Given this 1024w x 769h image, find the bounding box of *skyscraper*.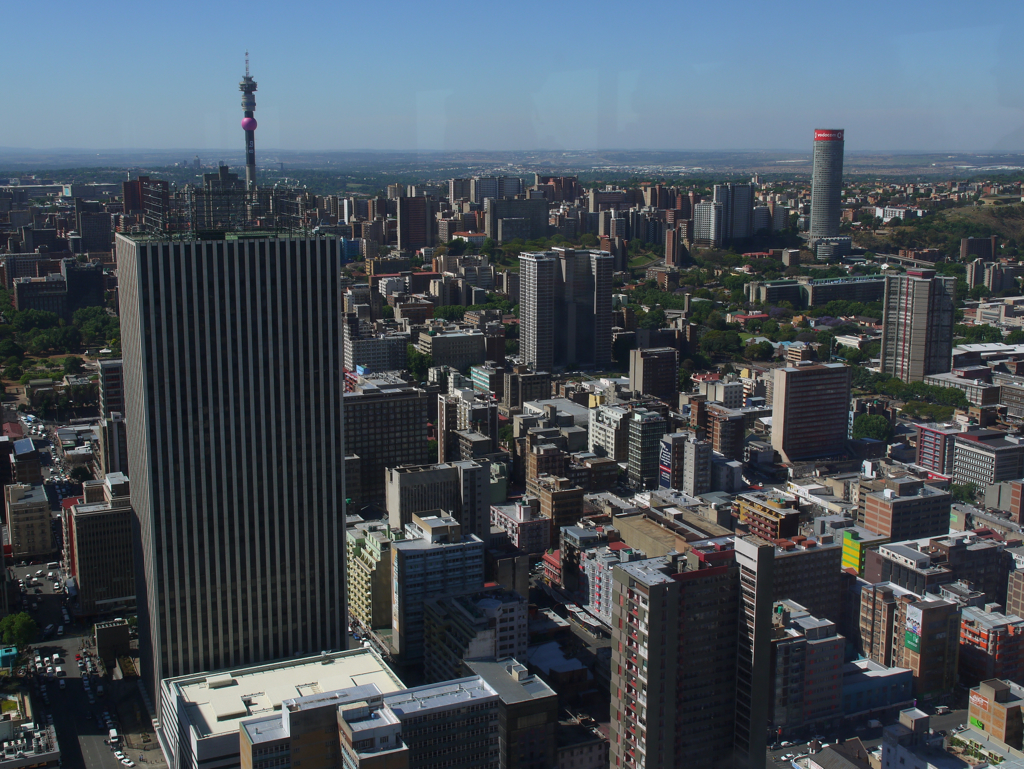
x1=497, y1=221, x2=625, y2=374.
